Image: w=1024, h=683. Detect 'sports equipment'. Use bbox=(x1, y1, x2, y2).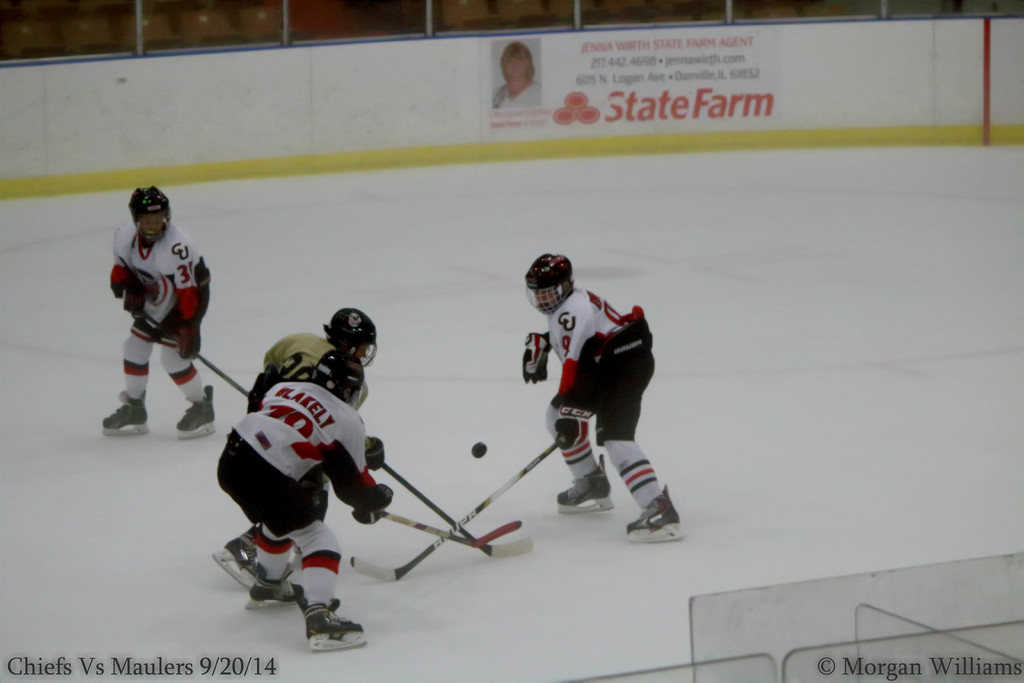
bbox=(309, 350, 364, 406).
